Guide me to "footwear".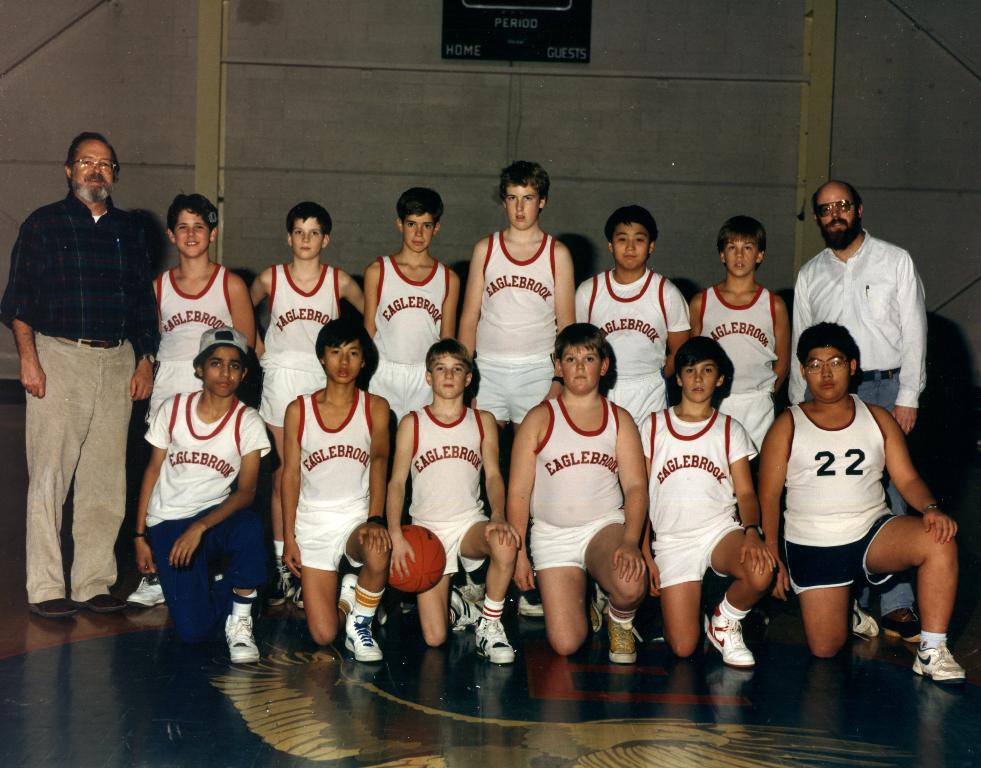
Guidance: [276,562,295,596].
